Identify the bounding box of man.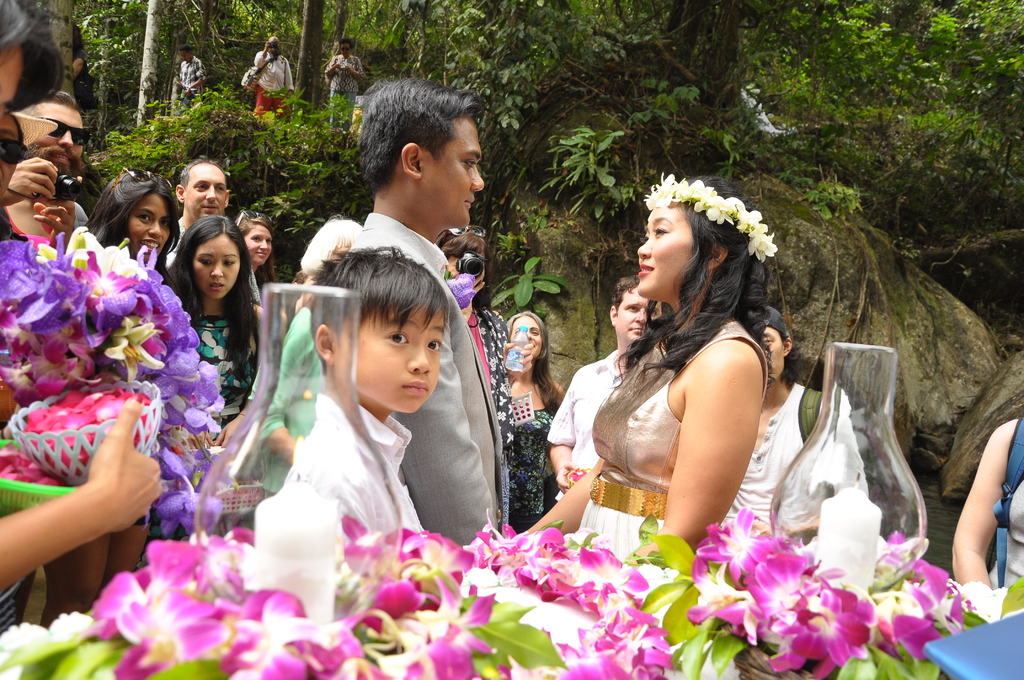
l=10, t=86, r=86, b=238.
